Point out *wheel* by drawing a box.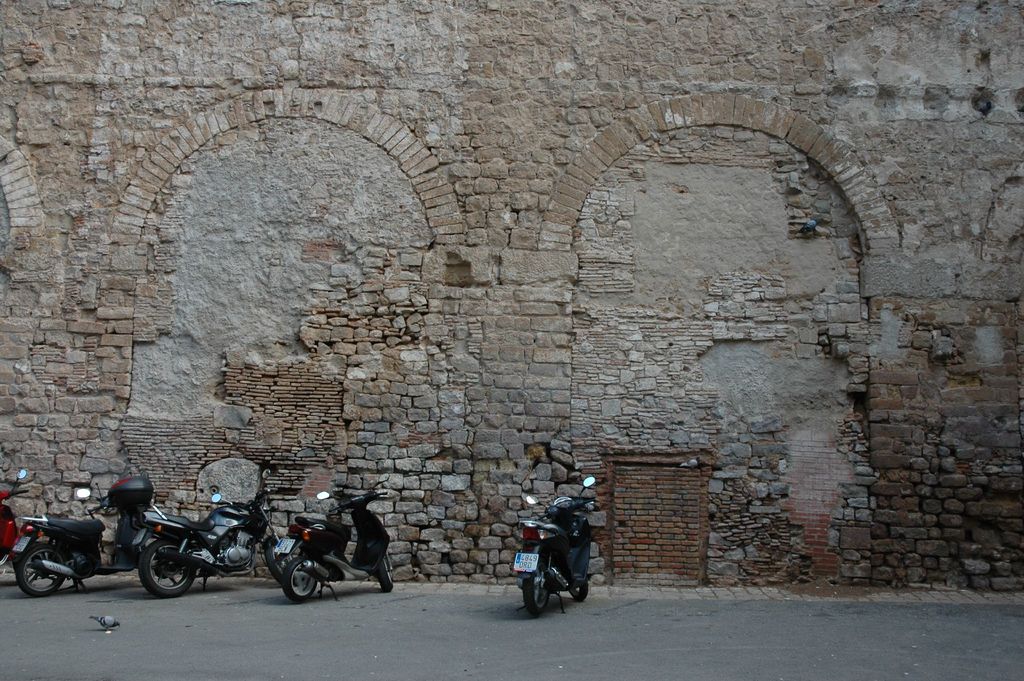
bbox=(138, 541, 205, 597).
